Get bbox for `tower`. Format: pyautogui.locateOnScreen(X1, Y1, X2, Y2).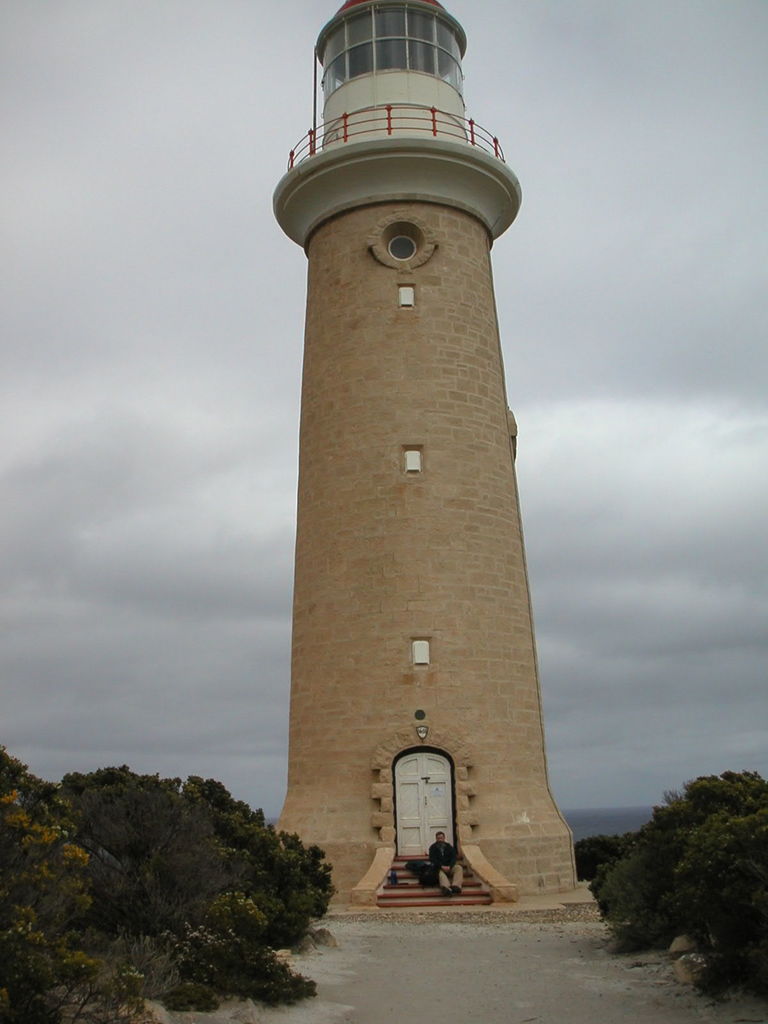
pyautogui.locateOnScreen(267, 0, 596, 916).
